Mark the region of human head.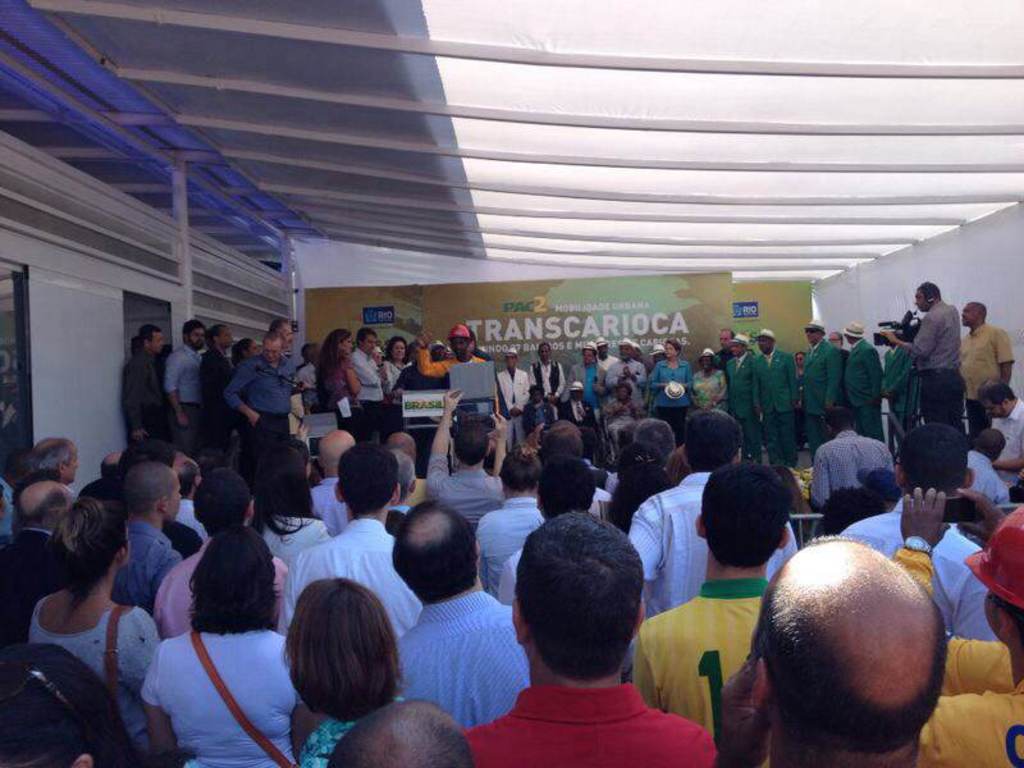
Region: (left=628, top=339, right=643, bottom=366).
